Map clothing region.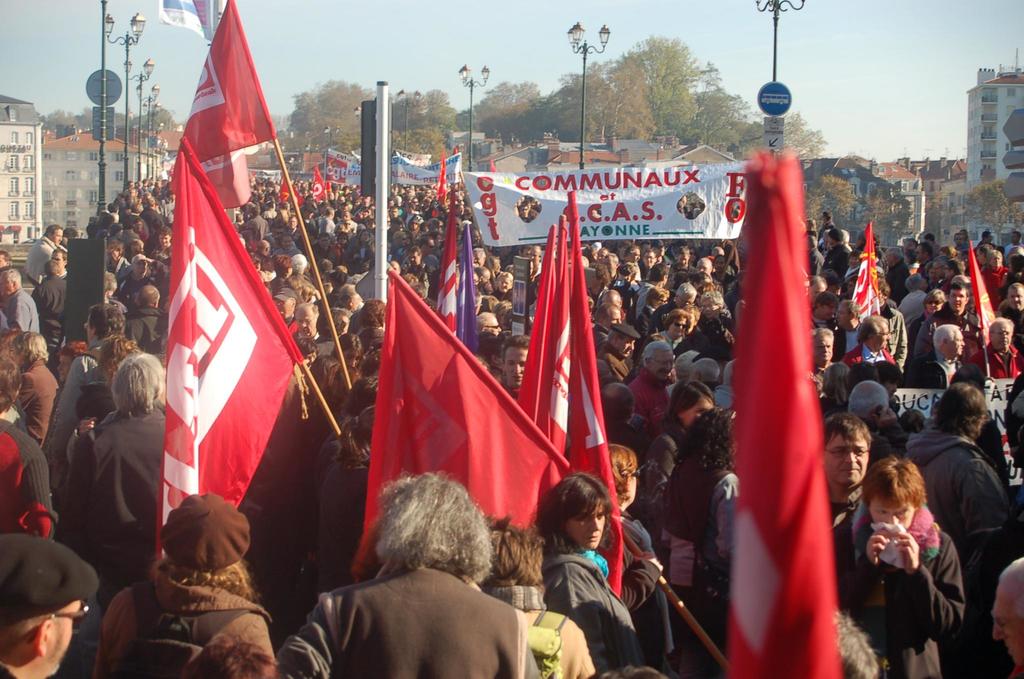
Mapped to (left=34, top=275, right=65, bottom=343).
